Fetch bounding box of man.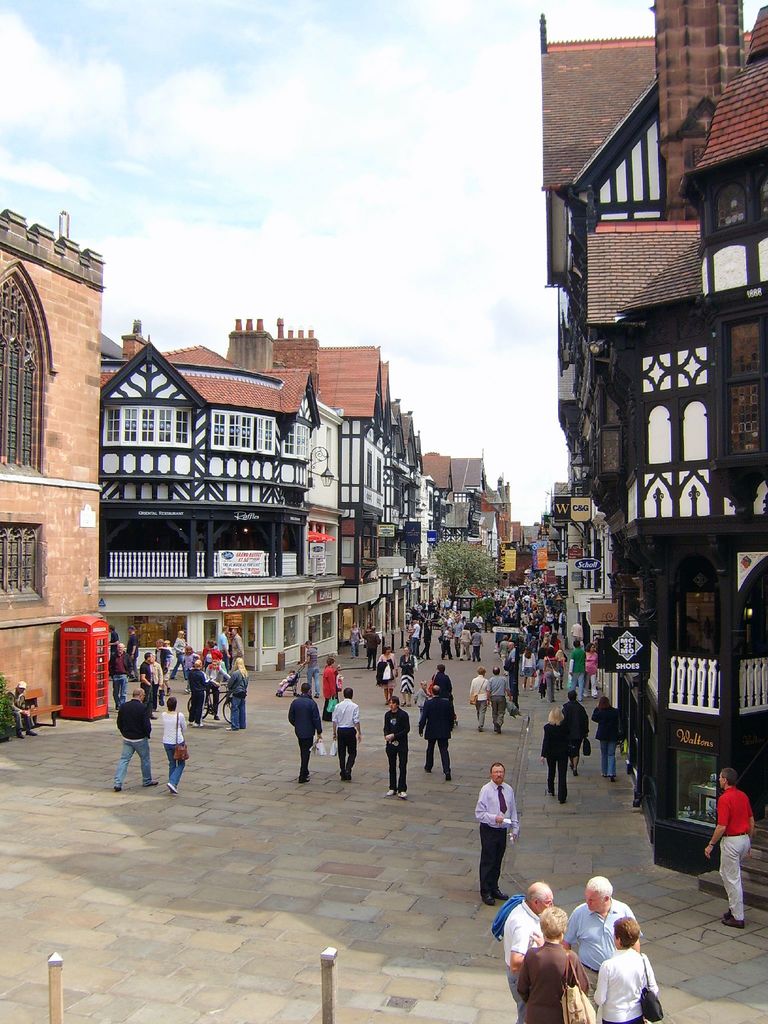
Bbox: <region>231, 628, 245, 666</region>.
